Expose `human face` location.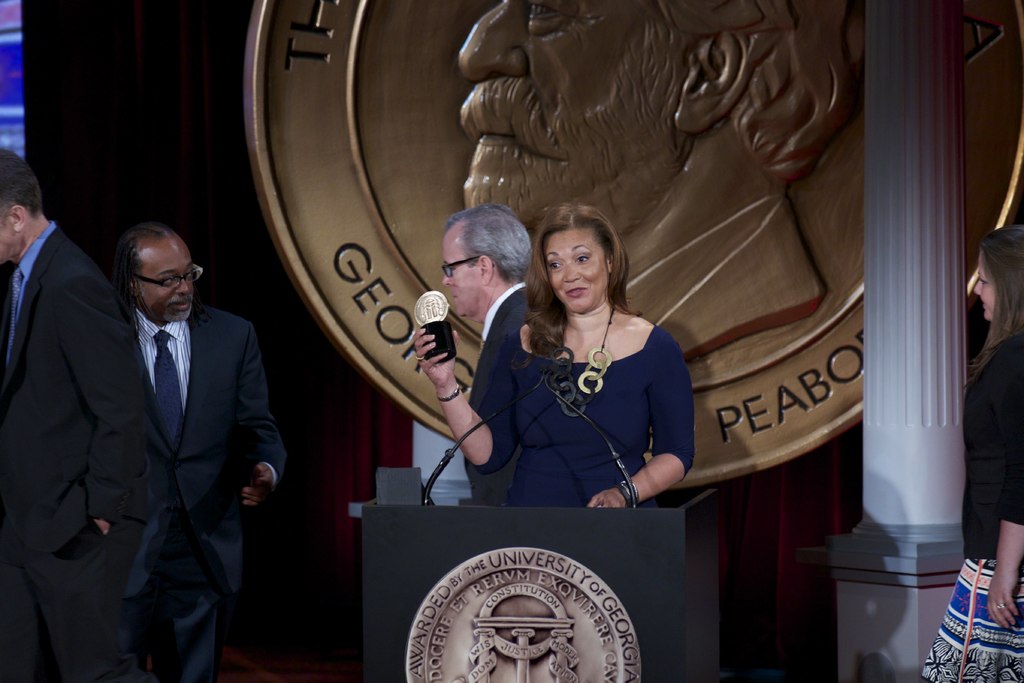
Exposed at (0, 212, 22, 266).
